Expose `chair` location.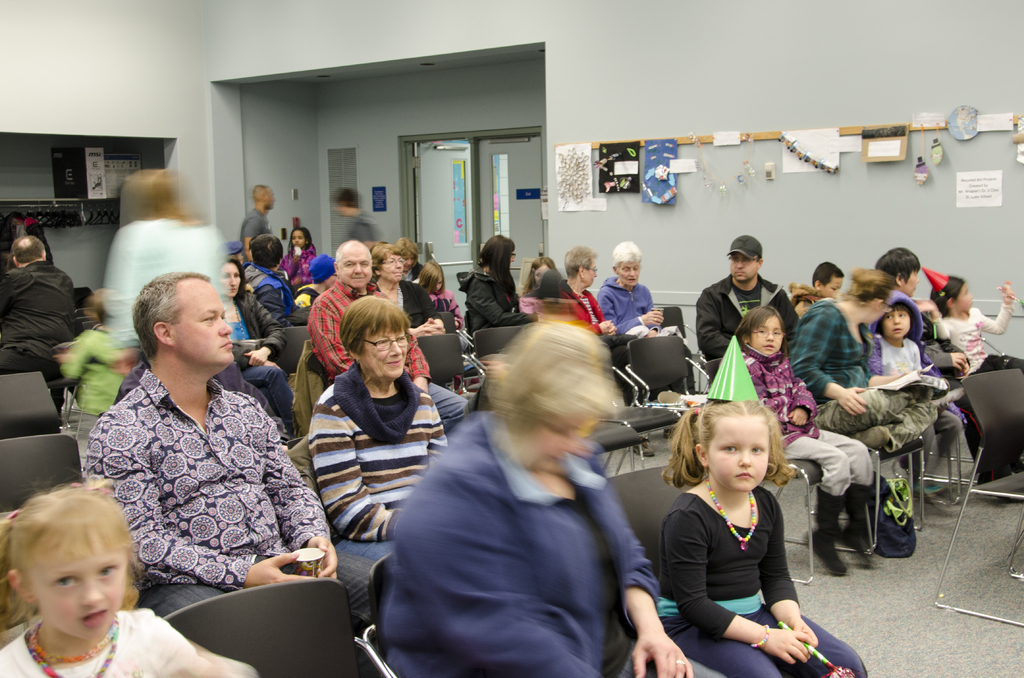
Exposed at (x1=0, y1=372, x2=66, y2=440).
